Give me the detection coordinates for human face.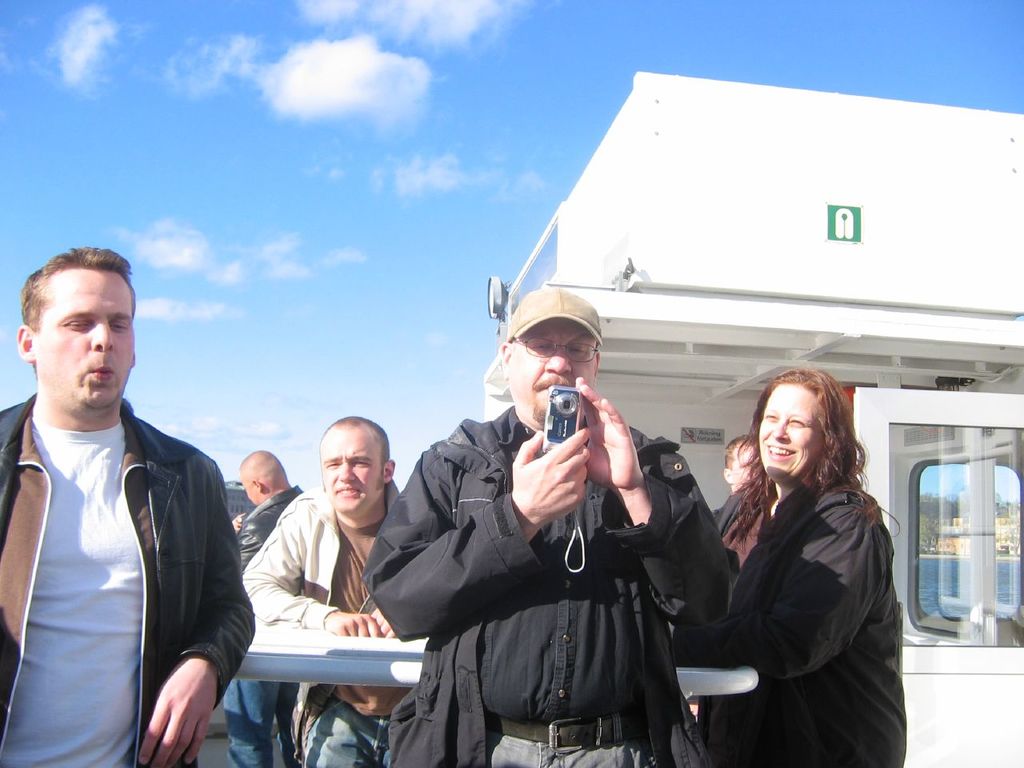
locate(320, 426, 384, 514).
